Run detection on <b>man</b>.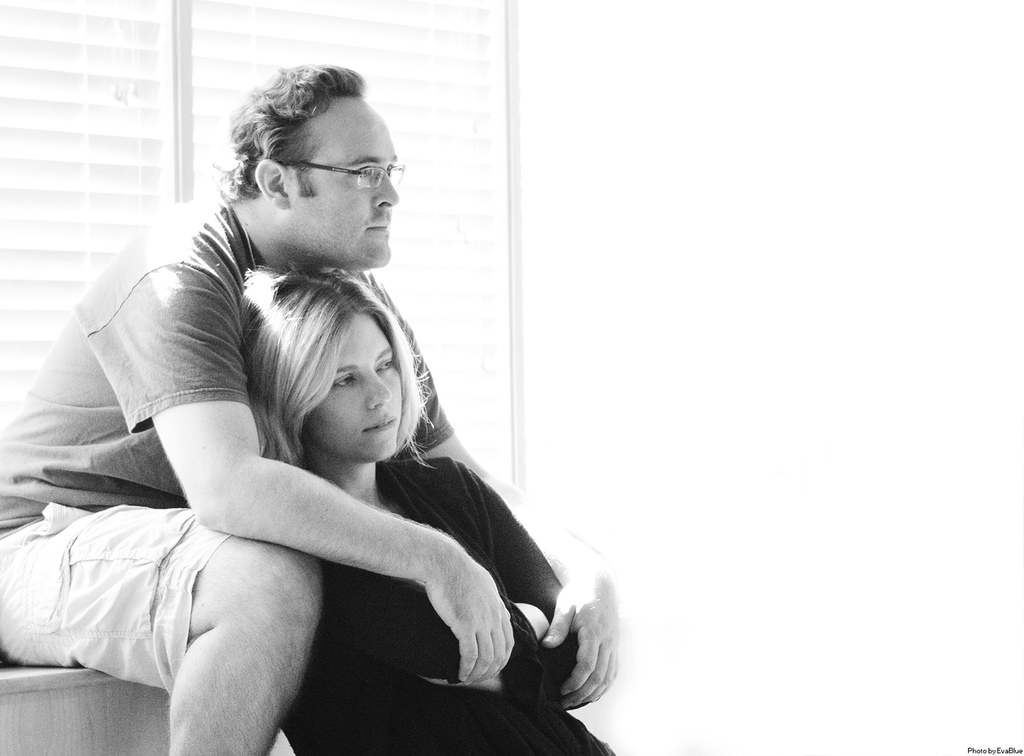
Result: pyautogui.locateOnScreen(45, 74, 555, 740).
